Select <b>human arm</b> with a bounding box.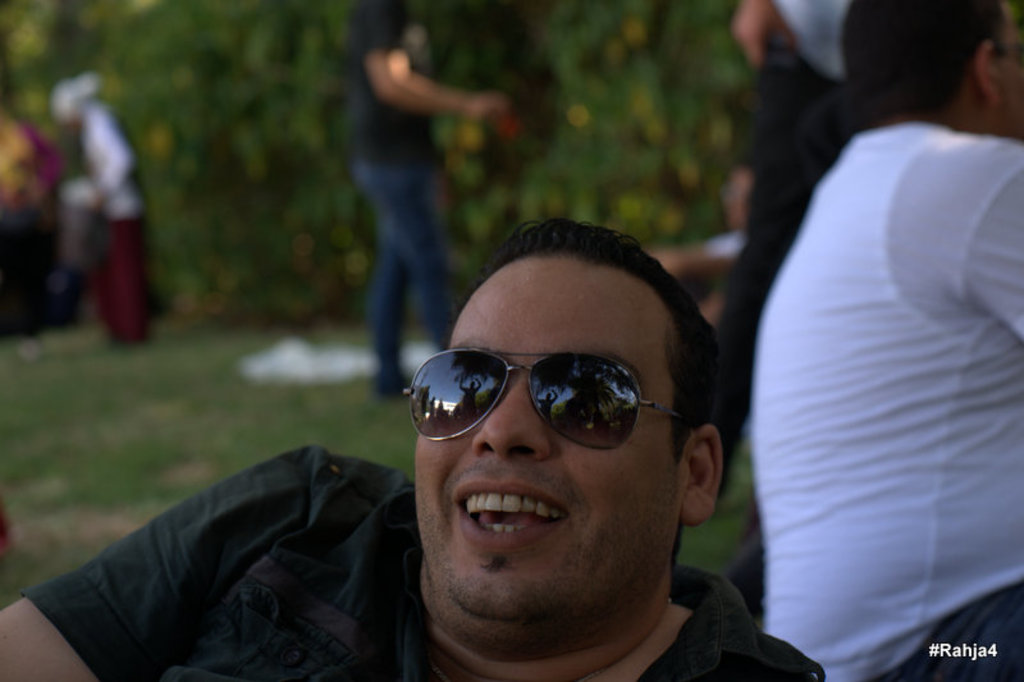
select_region(960, 145, 1023, 334).
